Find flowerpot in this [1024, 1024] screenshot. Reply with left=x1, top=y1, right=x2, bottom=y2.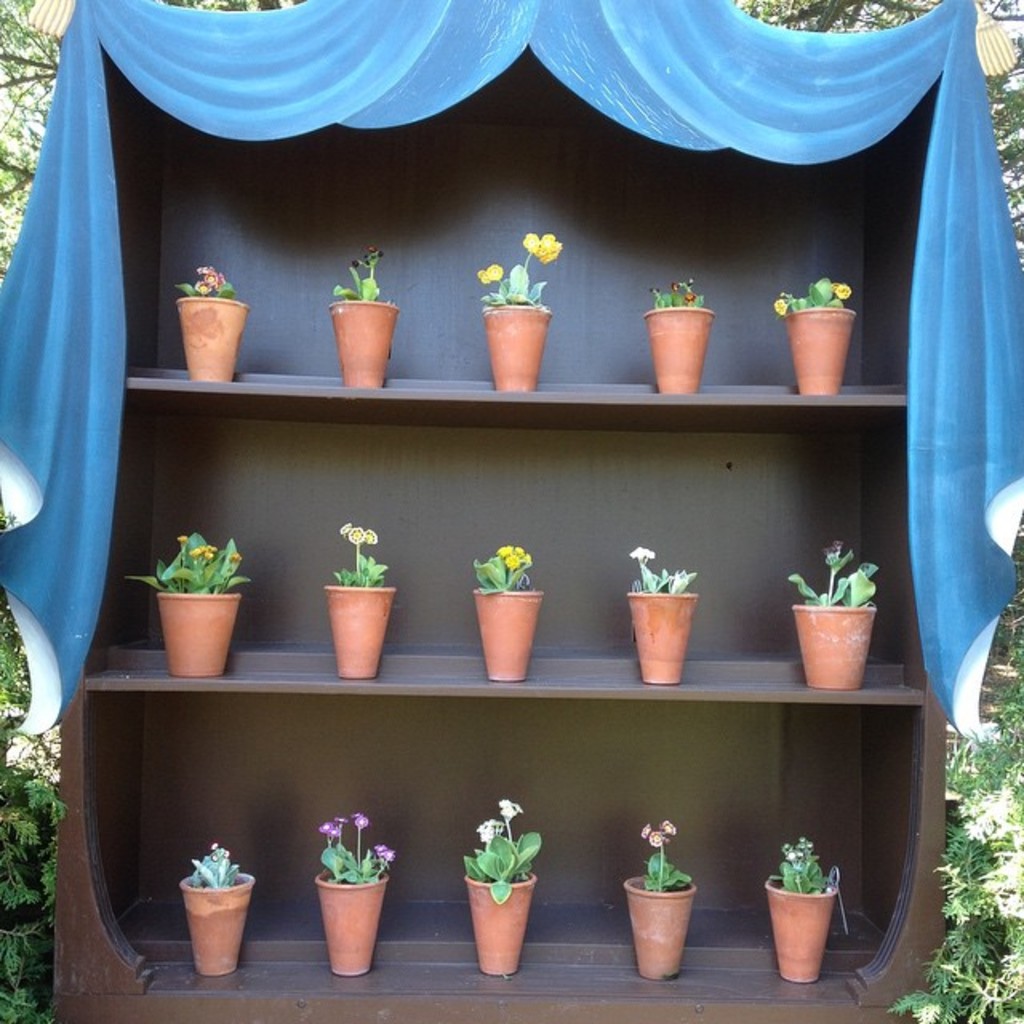
left=643, top=299, right=714, bottom=390.
